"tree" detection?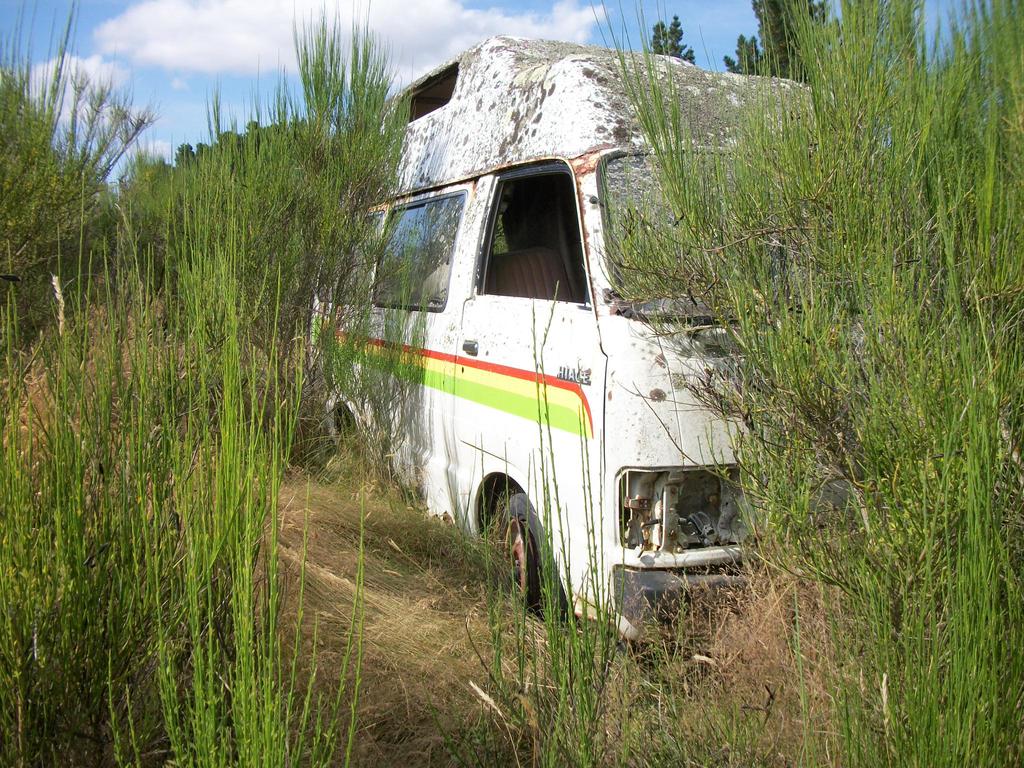
box(719, 41, 767, 79)
